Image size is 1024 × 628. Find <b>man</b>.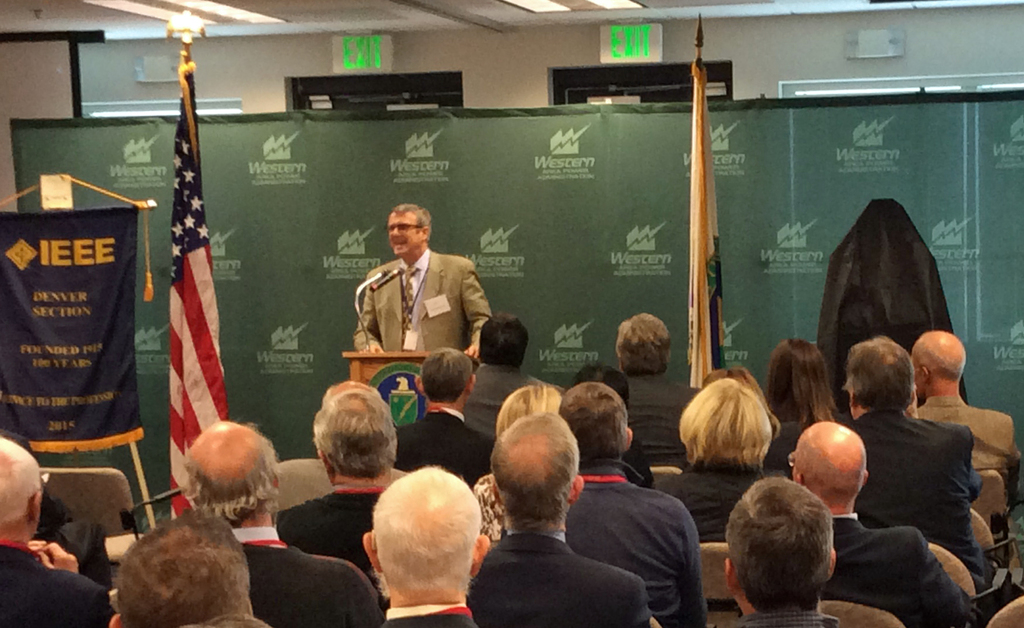
x1=776, y1=414, x2=973, y2=627.
